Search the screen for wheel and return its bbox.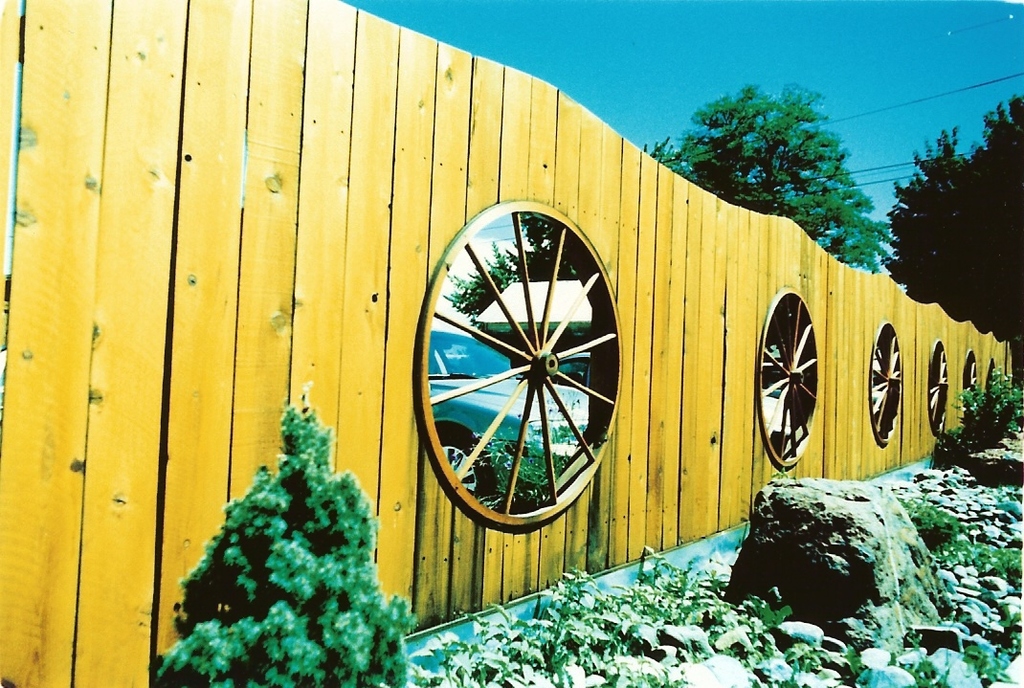
Found: detection(438, 441, 482, 494).
